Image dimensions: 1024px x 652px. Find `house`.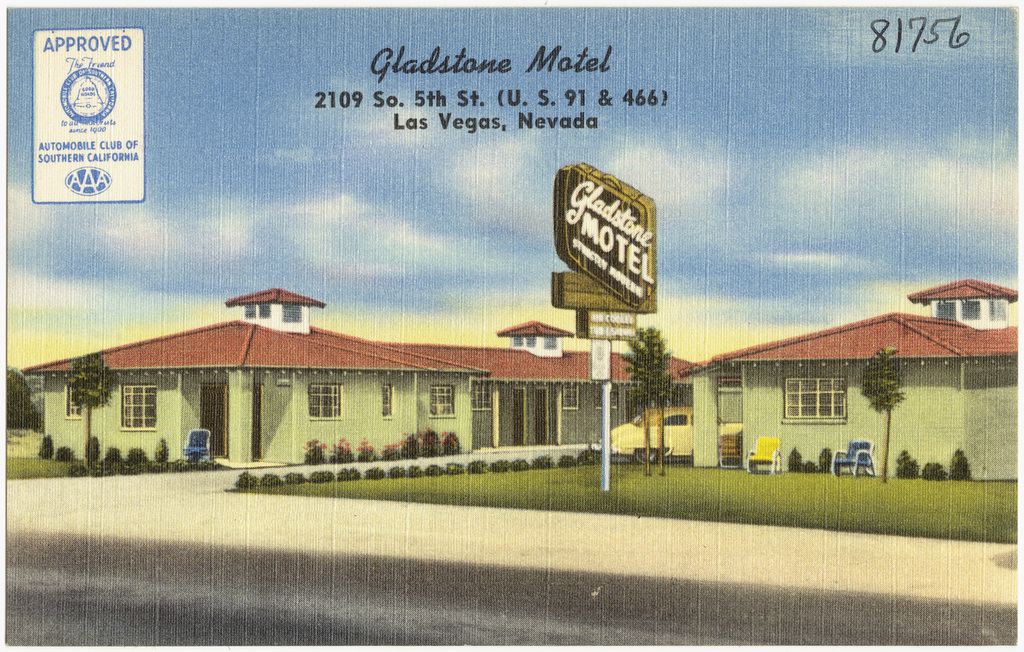
bbox=(42, 286, 611, 485).
